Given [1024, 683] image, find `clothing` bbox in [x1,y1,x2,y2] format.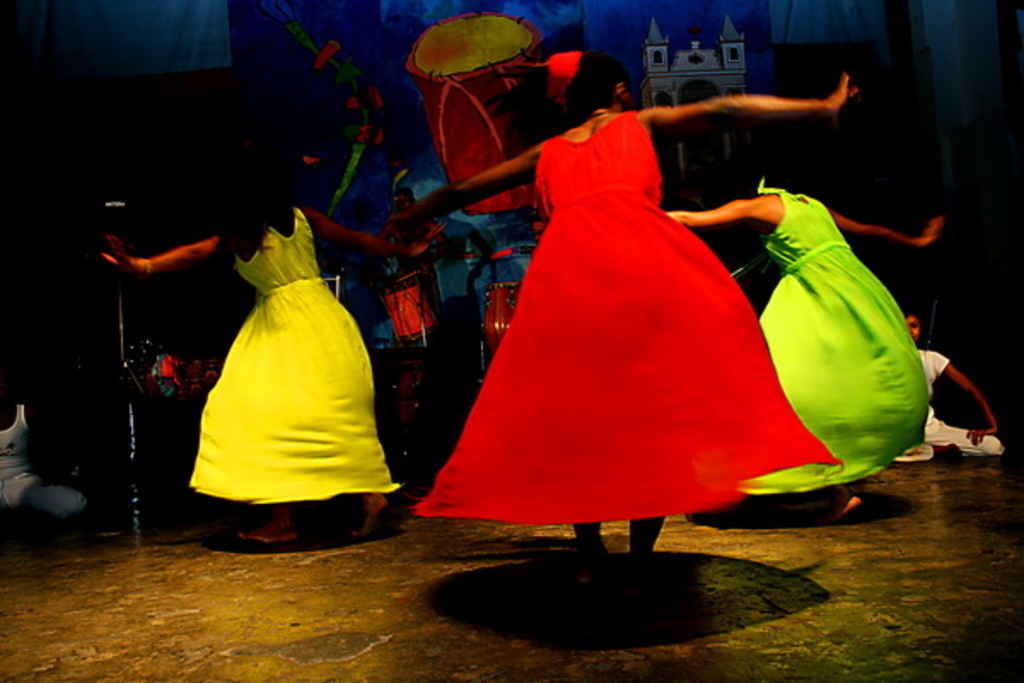
[188,195,396,509].
